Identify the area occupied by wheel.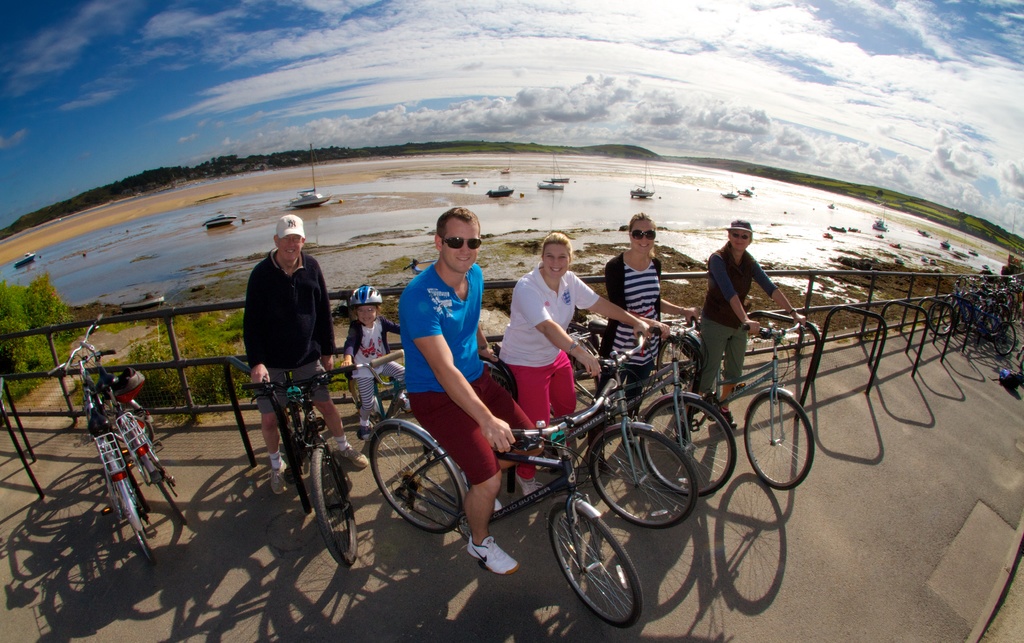
Area: Rect(588, 426, 697, 529).
